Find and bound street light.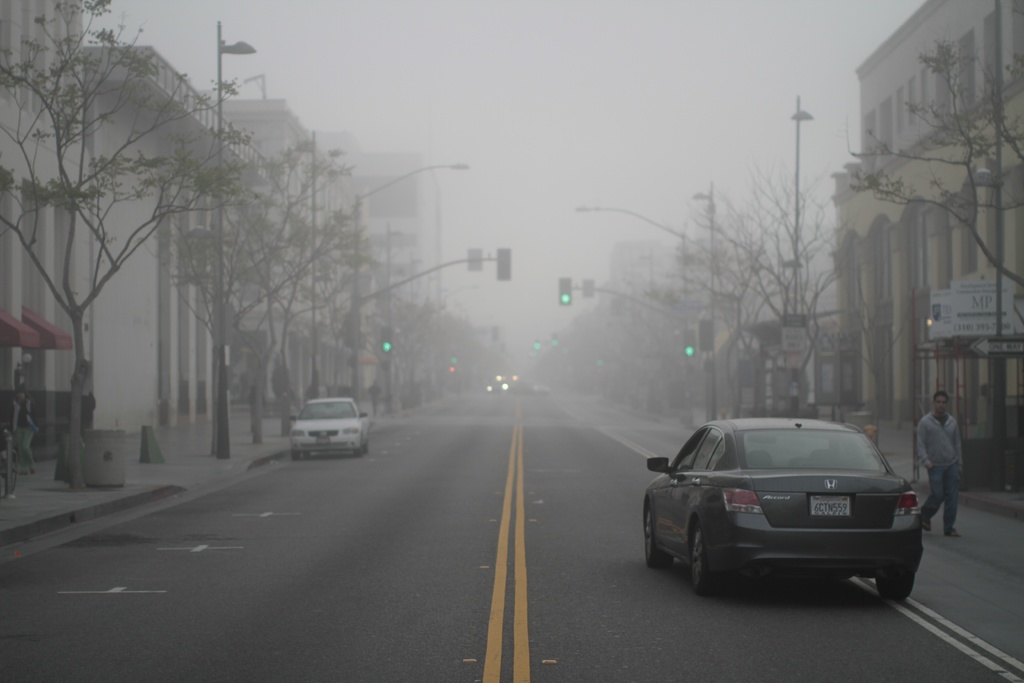
Bound: BBox(788, 92, 814, 415).
